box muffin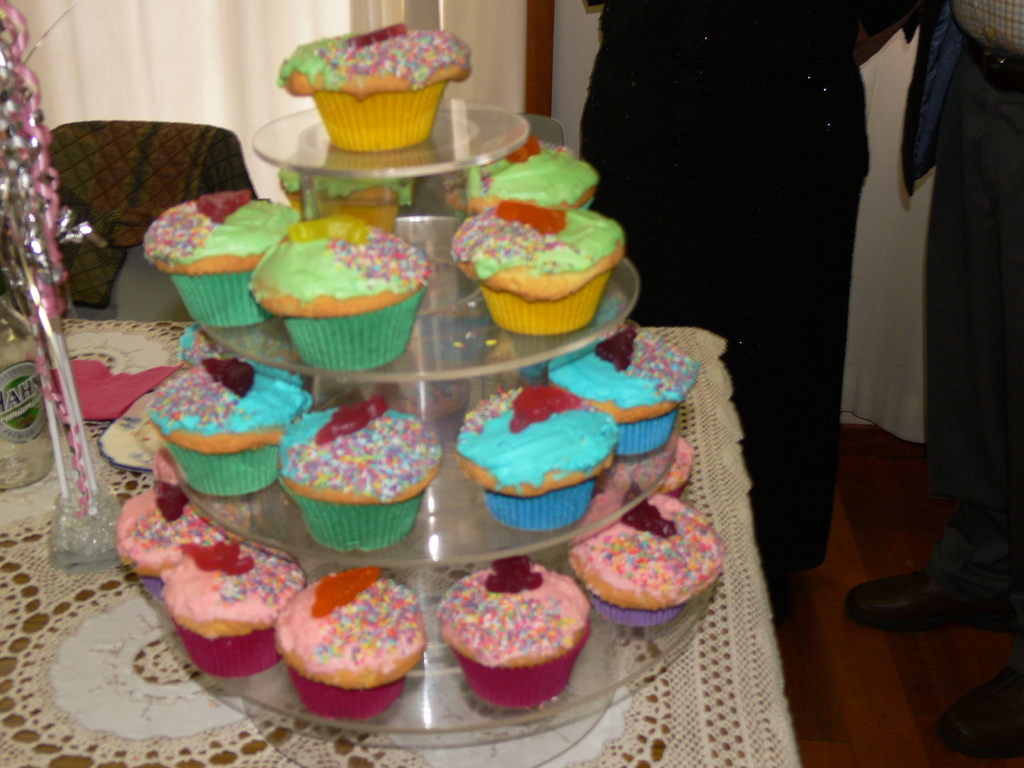
region(108, 455, 244, 596)
